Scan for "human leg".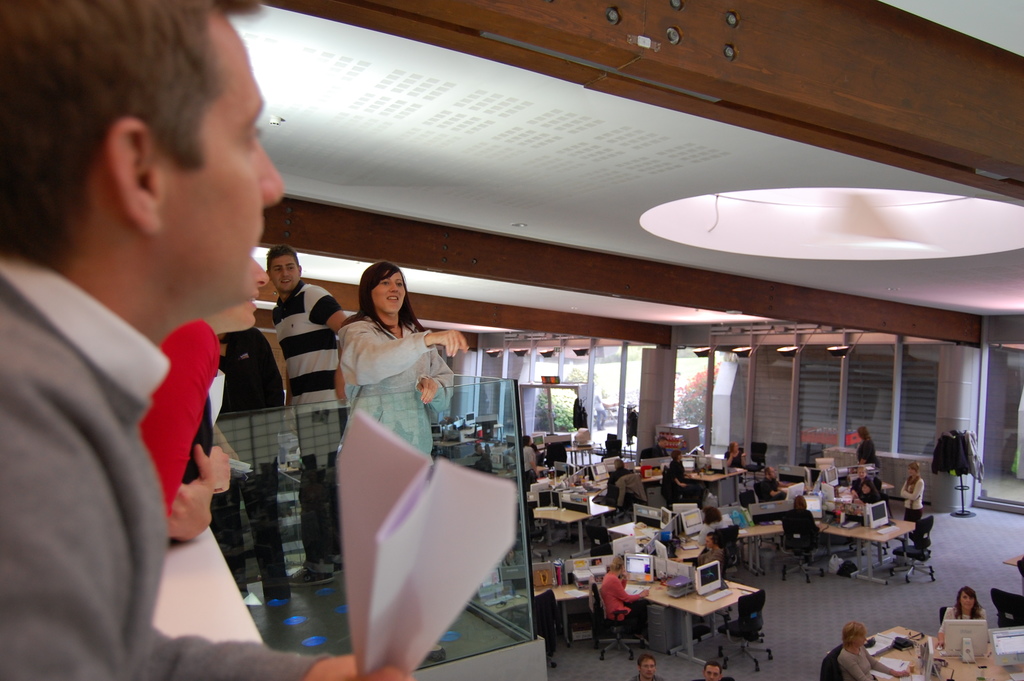
Scan result: box=[240, 461, 282, 595].
